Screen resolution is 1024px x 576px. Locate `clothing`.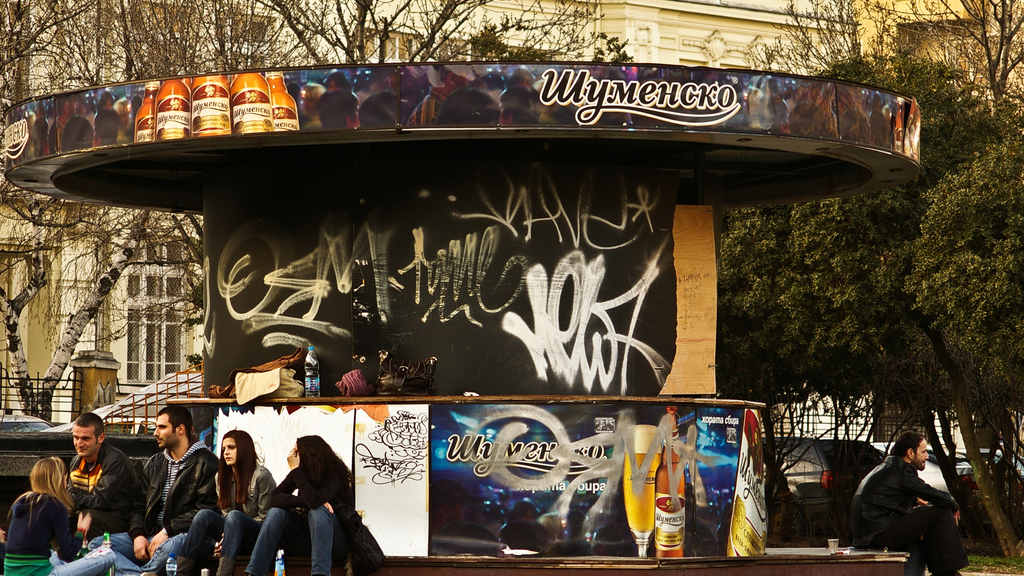
[left=246, top=473, right=351, bottom=575].
